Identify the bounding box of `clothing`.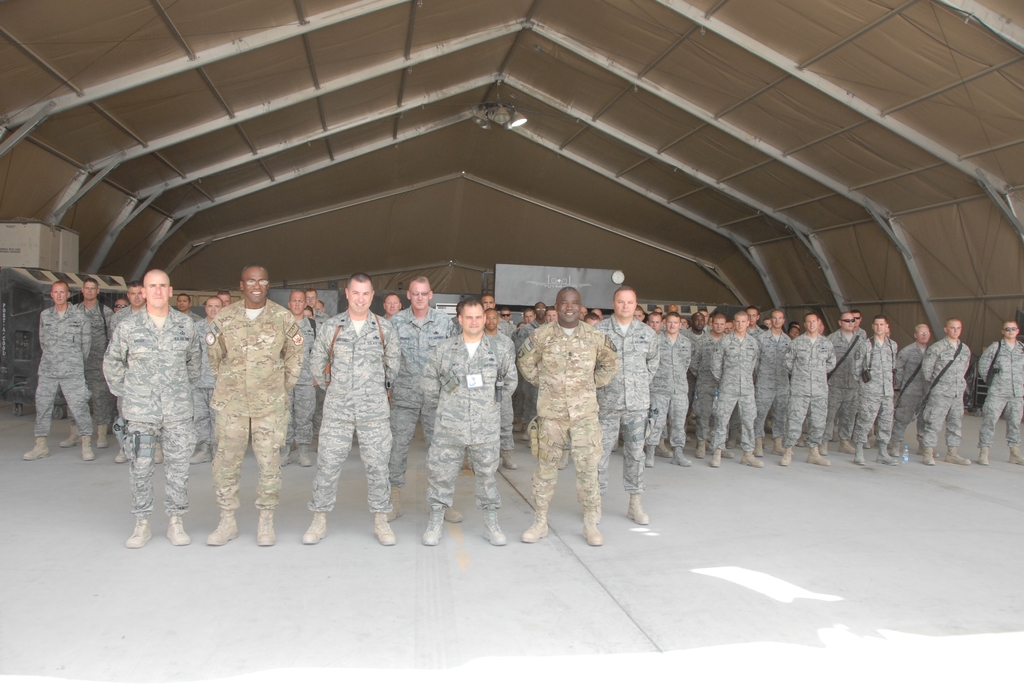
{"x1": 199, "y1": 297, "x2": 304, "y2": 508}.
